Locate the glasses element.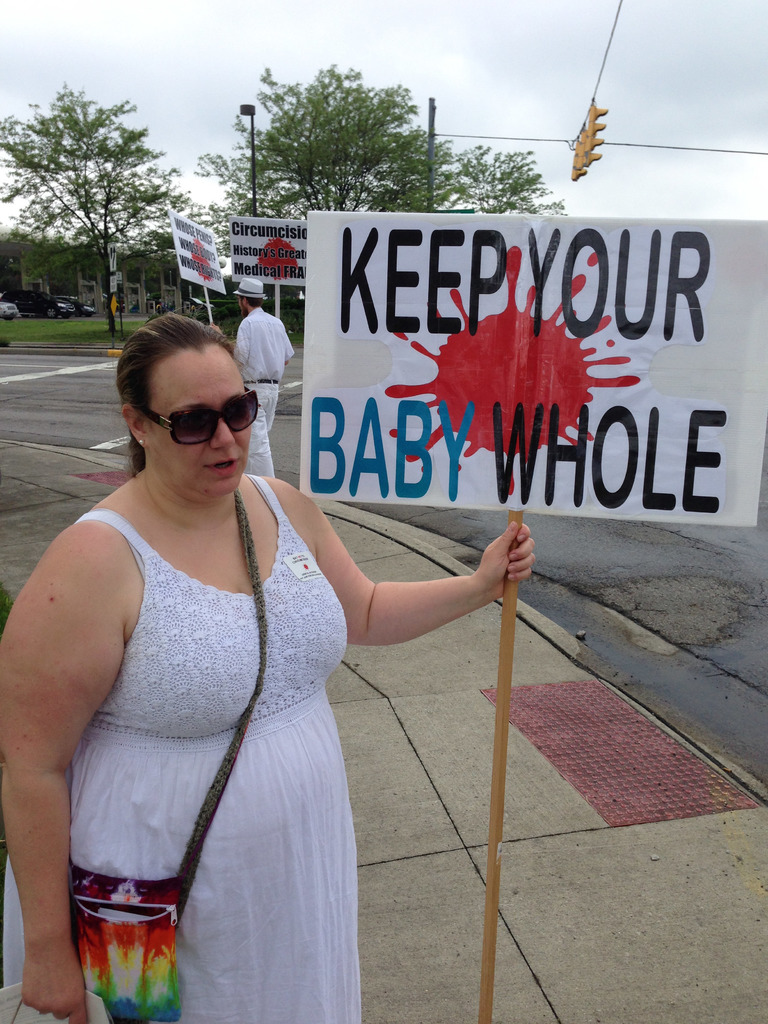
Element bbox: 124, 383, 258, 438.
